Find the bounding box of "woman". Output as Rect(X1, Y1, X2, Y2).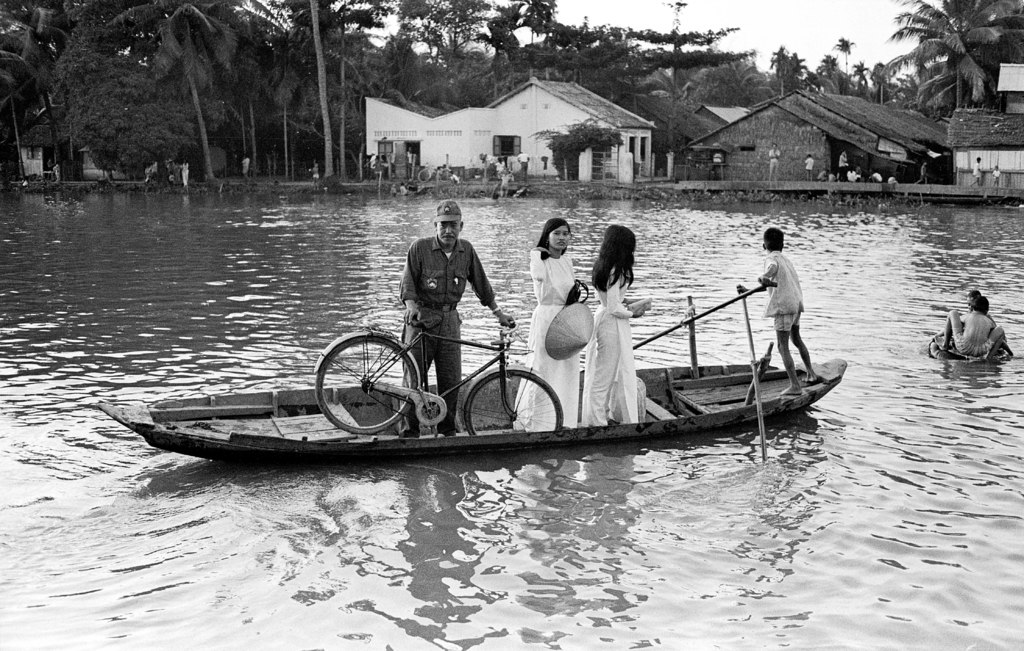
Rect(938, 293, 1009, 357).
